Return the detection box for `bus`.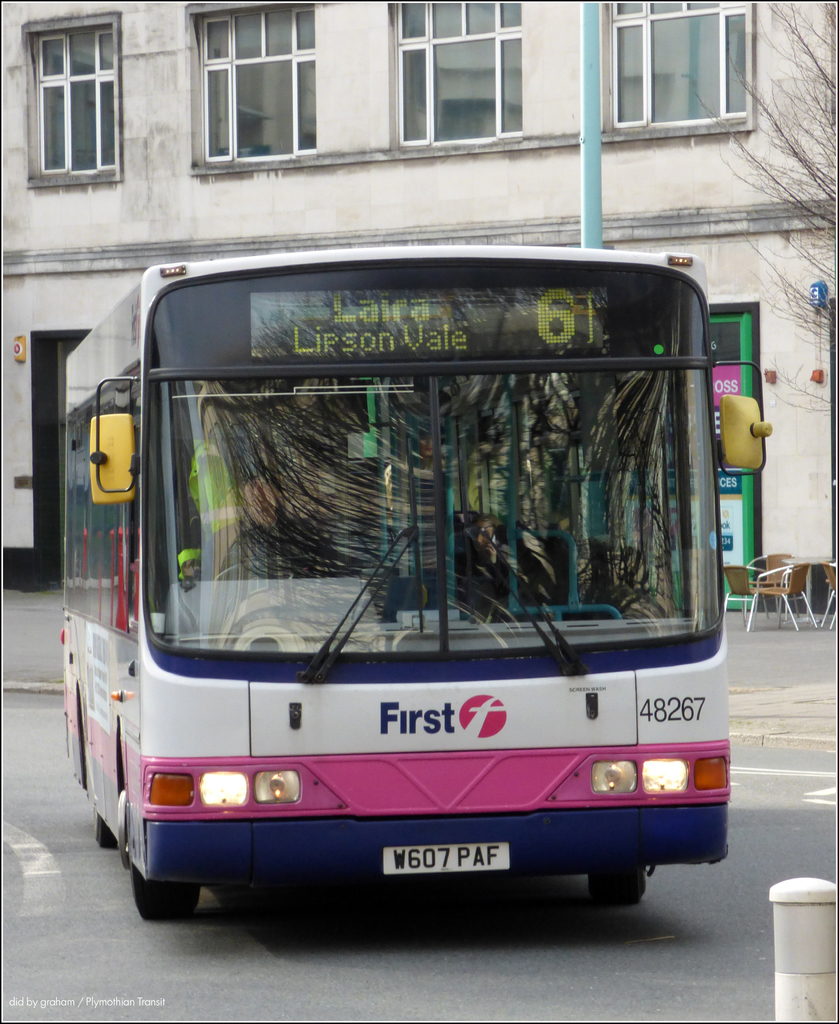
select_region(65, 239, 770, 916).
